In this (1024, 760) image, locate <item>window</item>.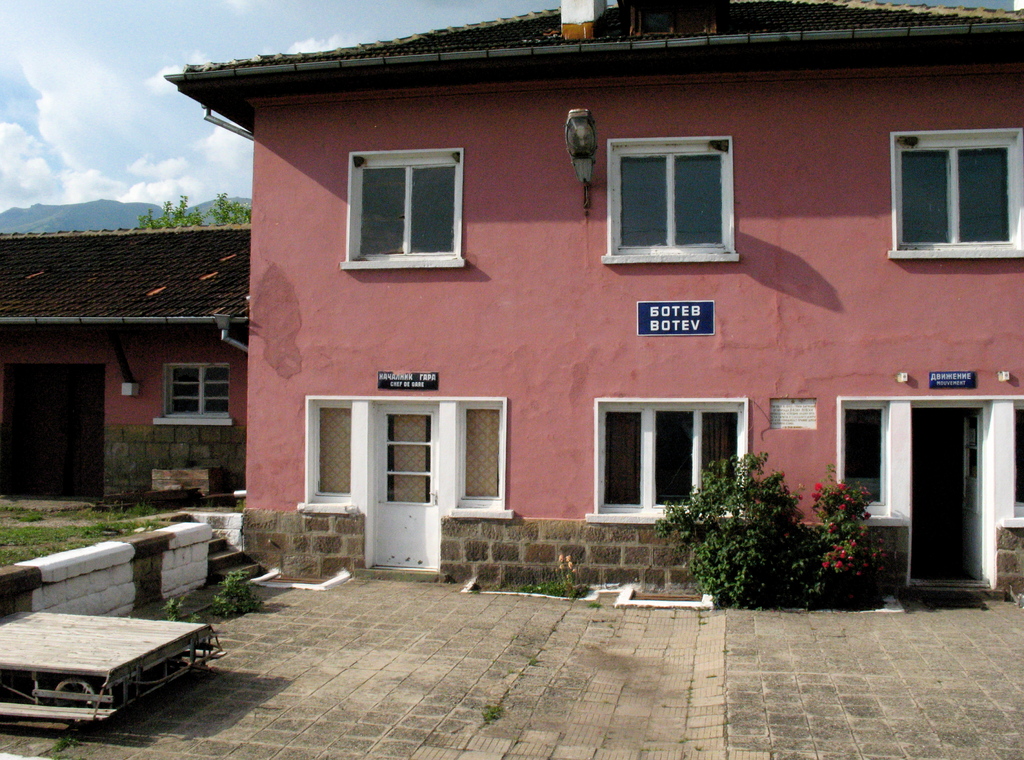
Bounding box: crop(884, 122, 1023, 262).
